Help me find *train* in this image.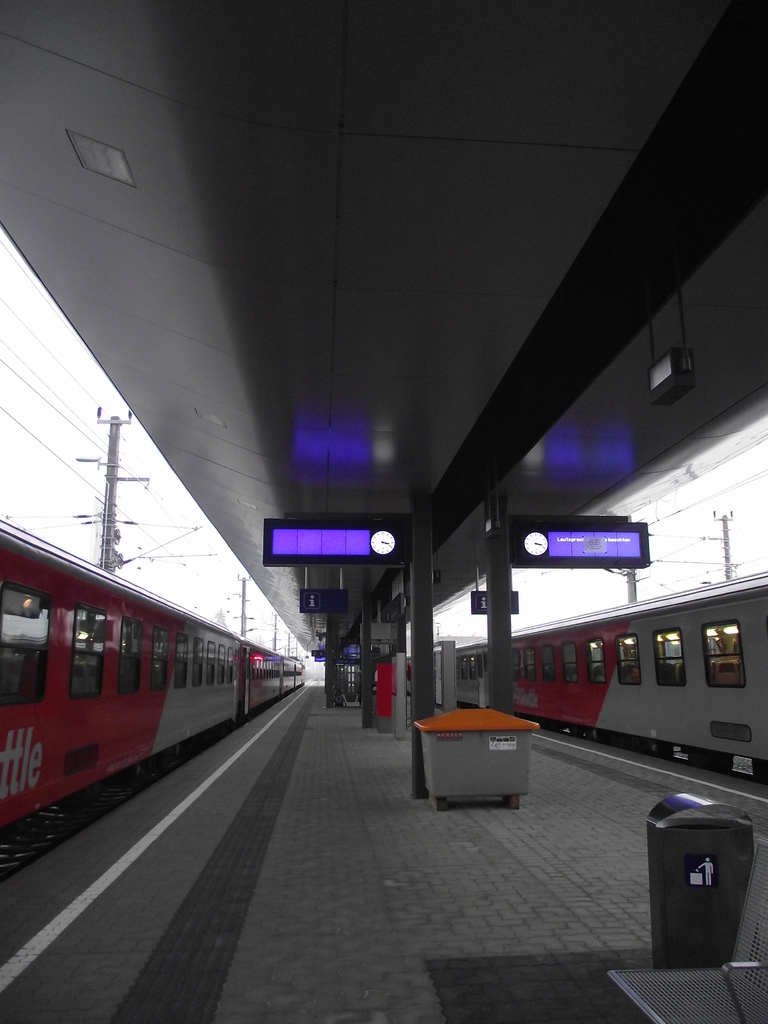
Found it: crop(0, 515, 306, 840).
